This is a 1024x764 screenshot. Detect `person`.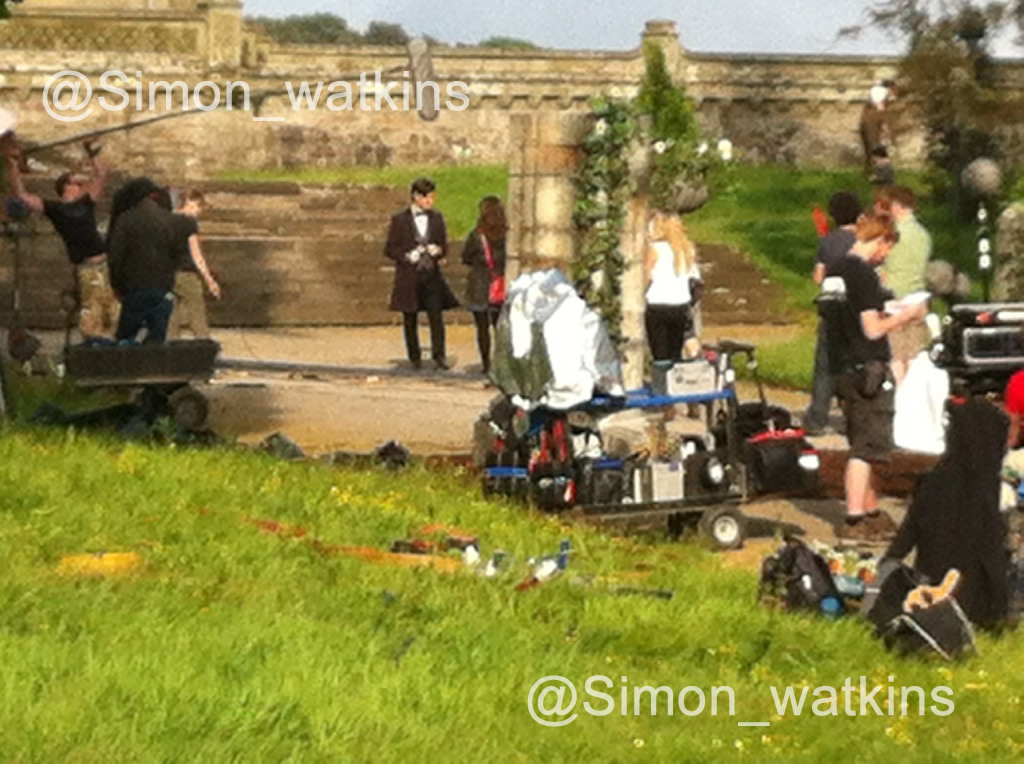
{"left": 108, "top": 182, "right": 176, "bottom": 344}.
